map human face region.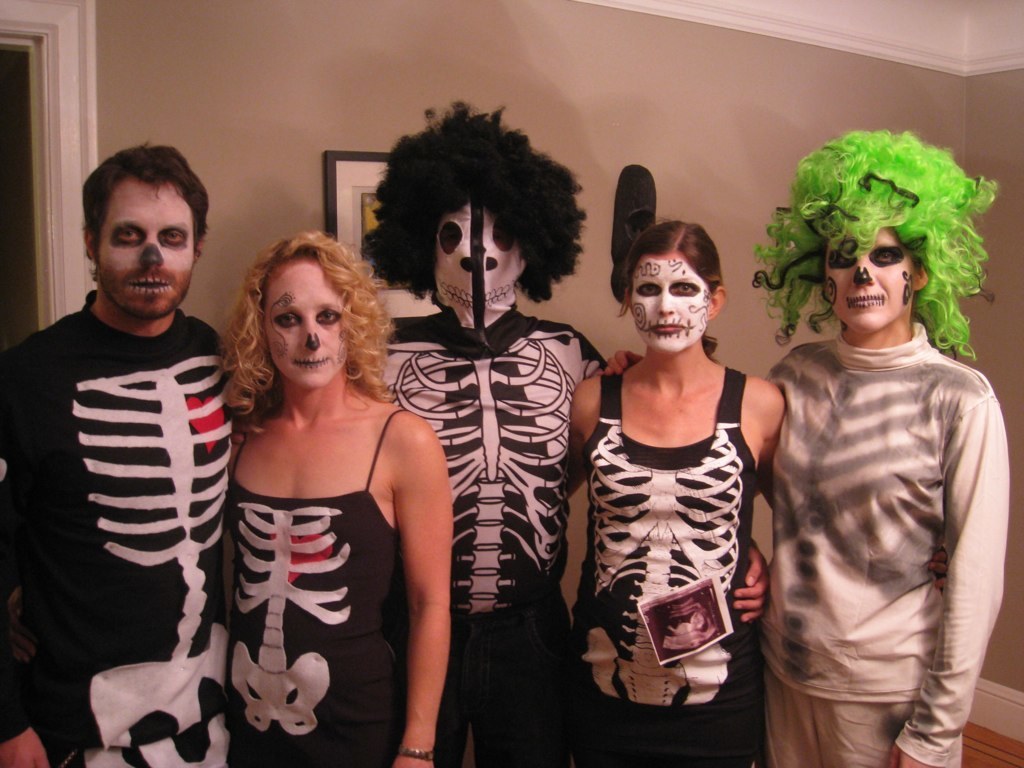
Mapped to x1=98 y1=177 x2=194 y2=320.
